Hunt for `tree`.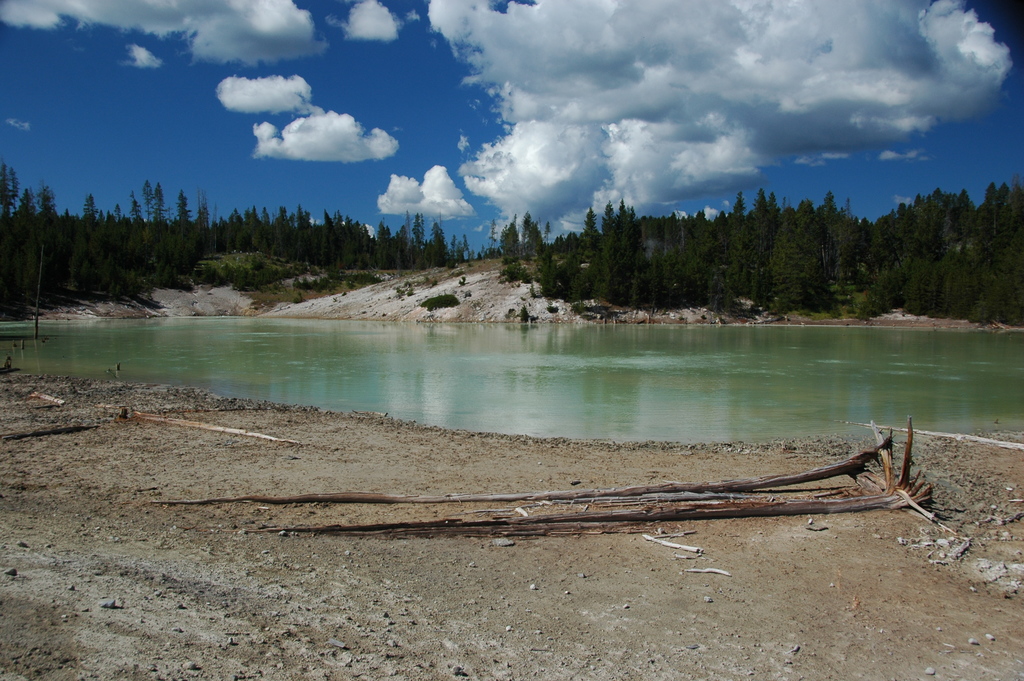
Hunted down at bbox(364, 217, 399, 268).
